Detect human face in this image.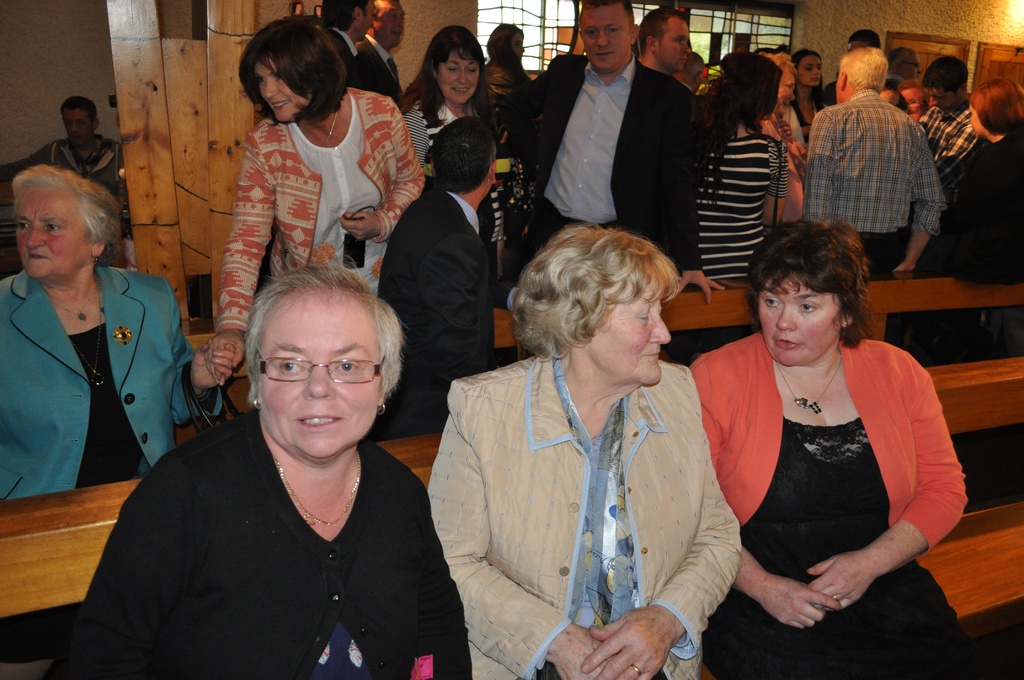
Detection: (758,270,844,362).
